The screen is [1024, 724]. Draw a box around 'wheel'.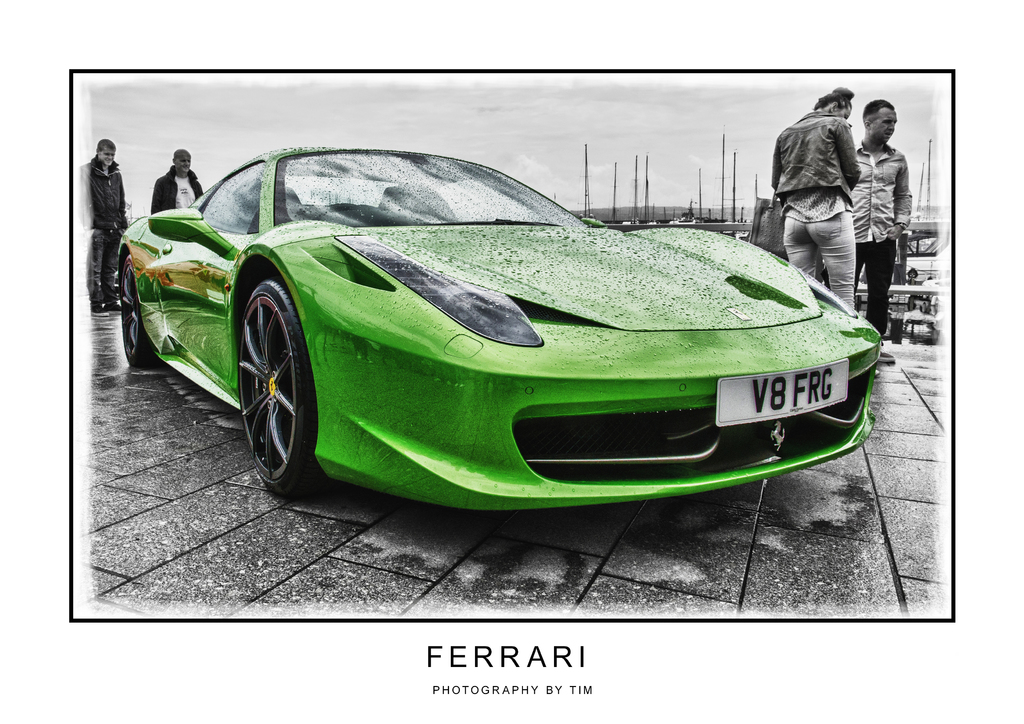
120/252/171/366.
